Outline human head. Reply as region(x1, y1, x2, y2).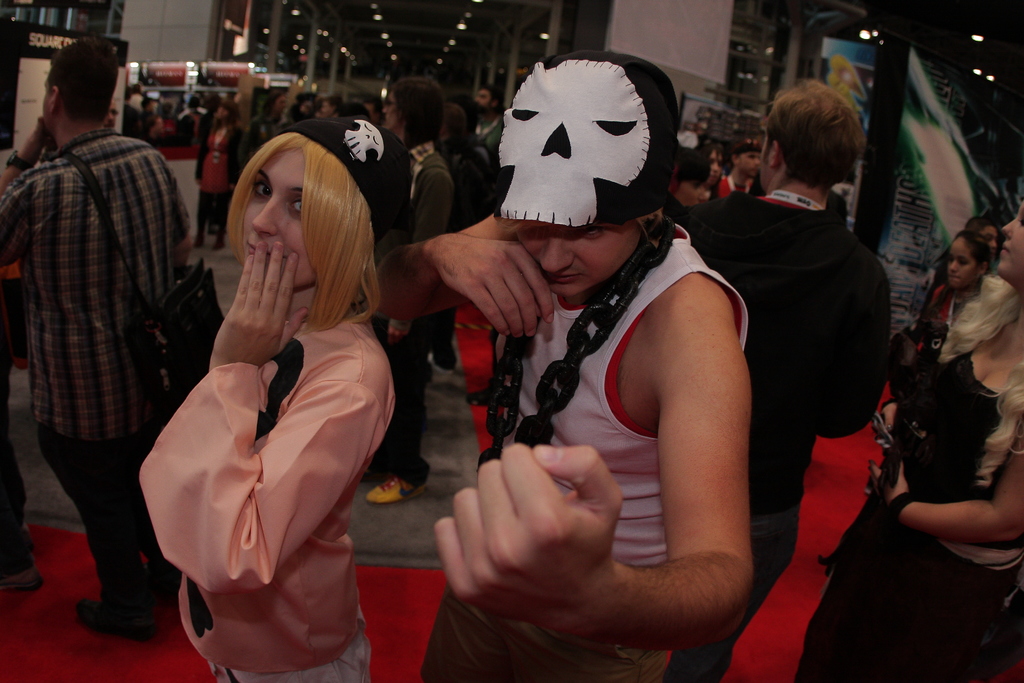
region(435, 104, 467, 142).
